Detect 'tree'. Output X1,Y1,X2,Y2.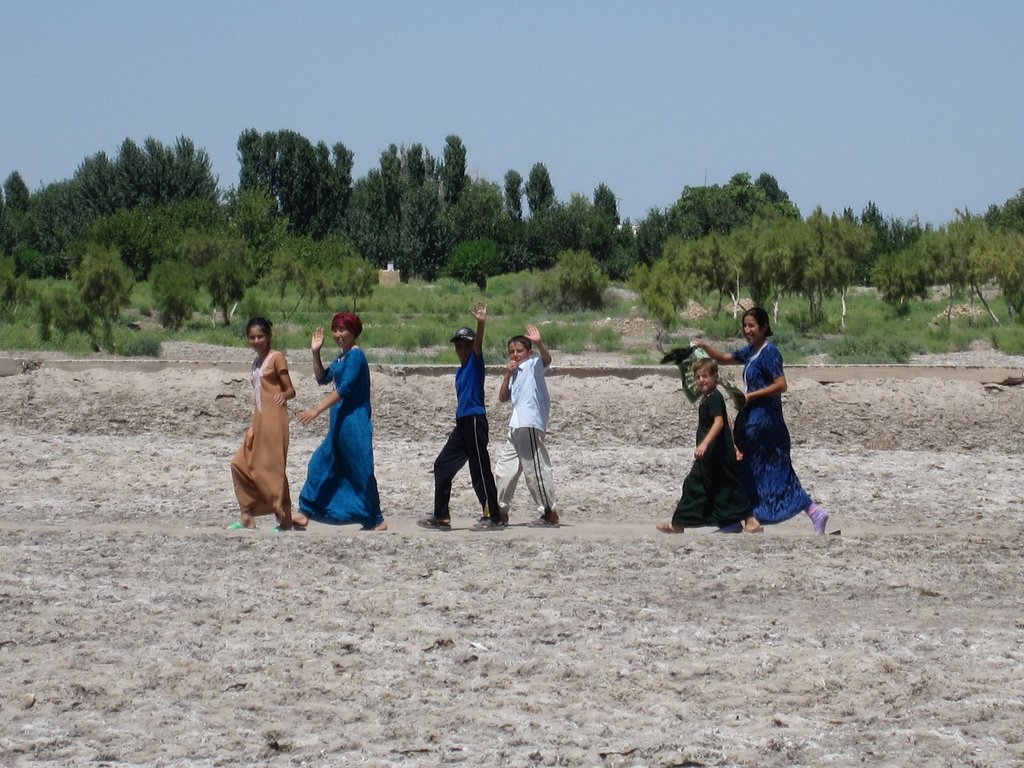
611,218,636,279.
